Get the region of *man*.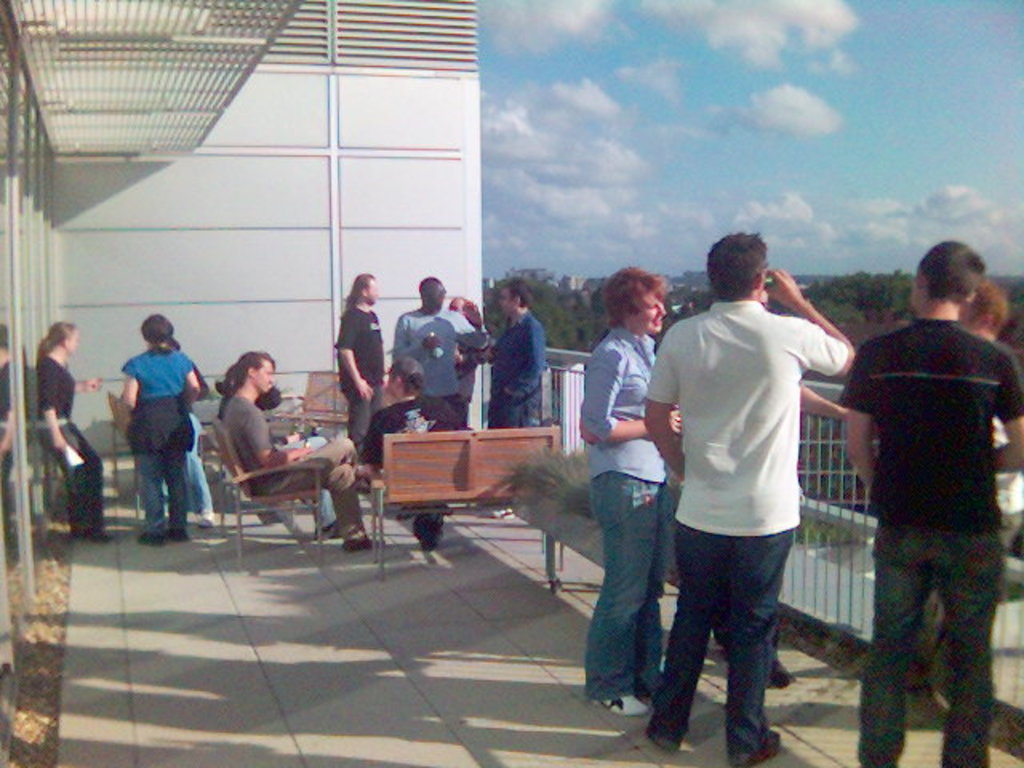
{"x1": 397, "y1": 285, "x2": 491, "y2": 429}.
